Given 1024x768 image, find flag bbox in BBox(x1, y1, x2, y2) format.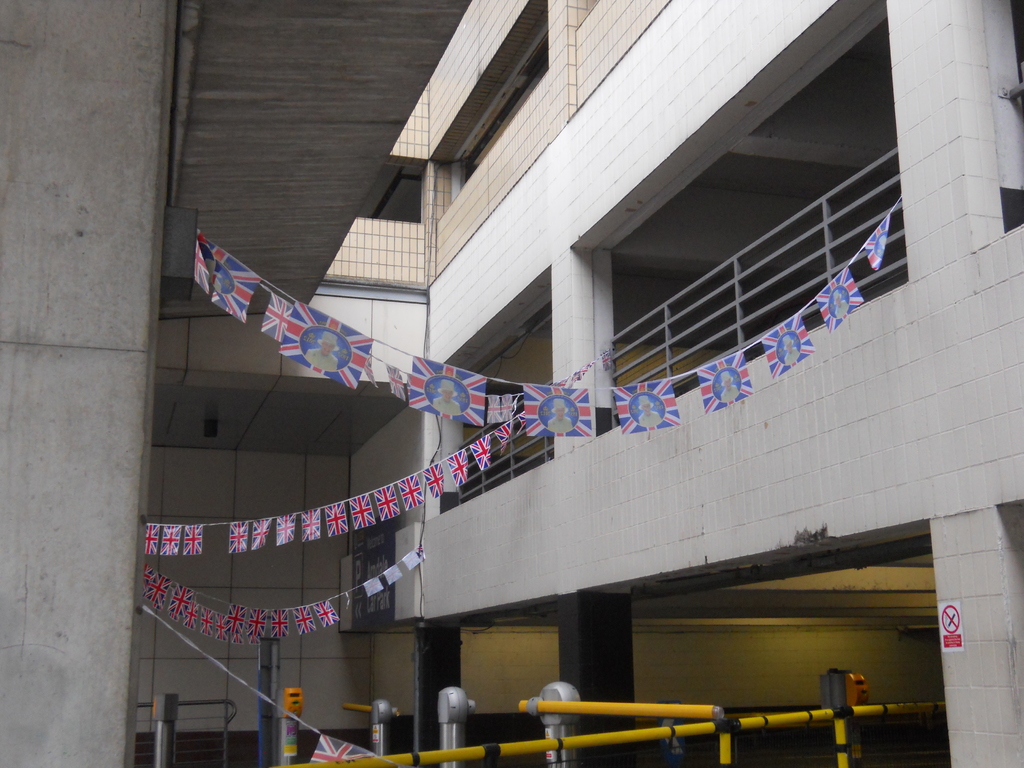
BBox(523, 386, 596, 439).
